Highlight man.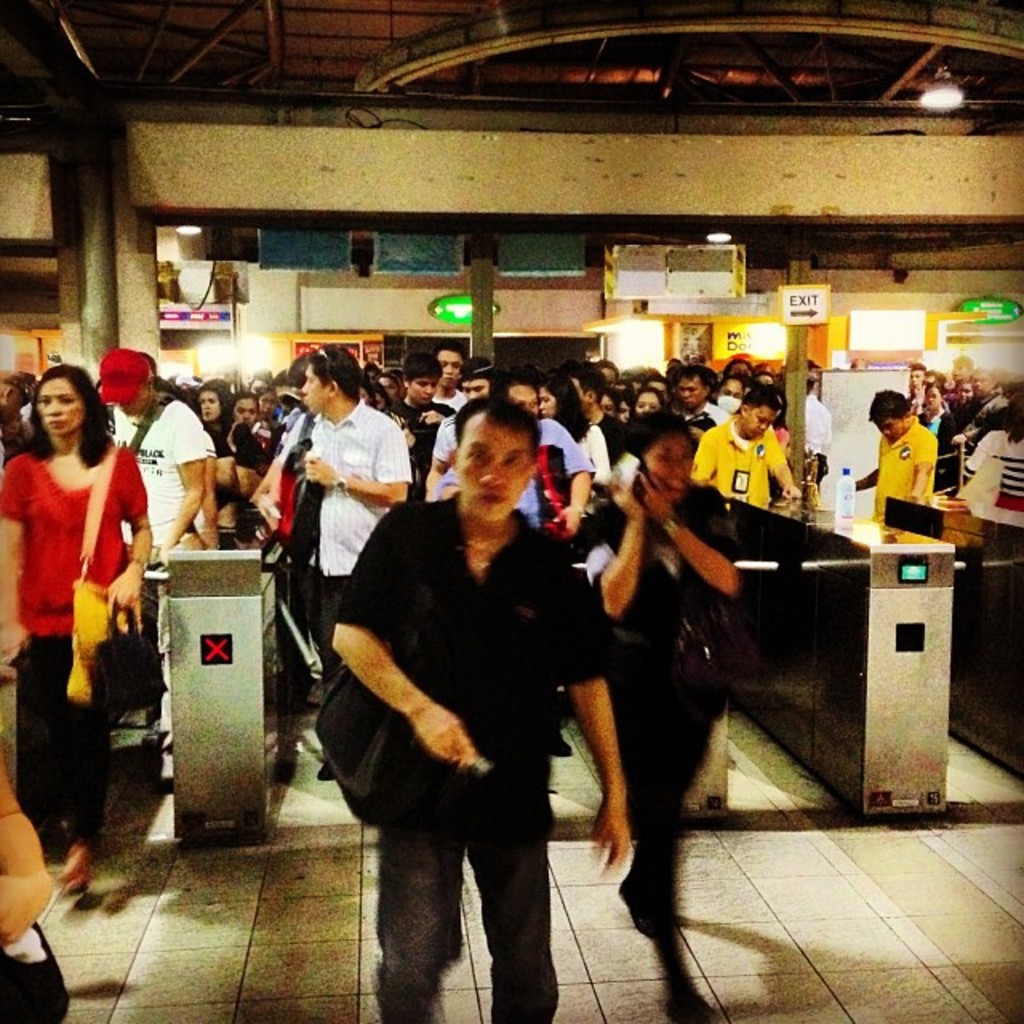
Highlighted region: (326,387,634,1022).
